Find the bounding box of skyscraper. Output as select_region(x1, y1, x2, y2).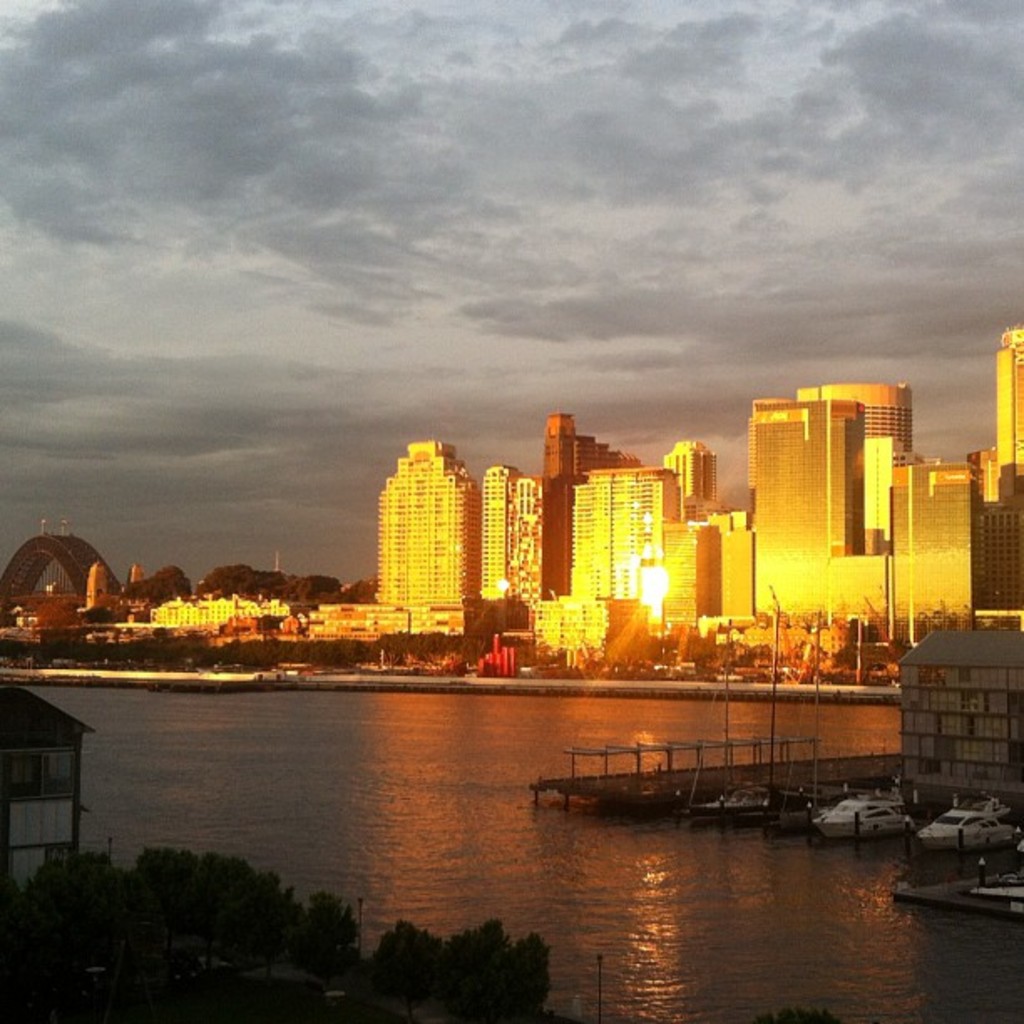
select_region(904, 437, 992, 636).
